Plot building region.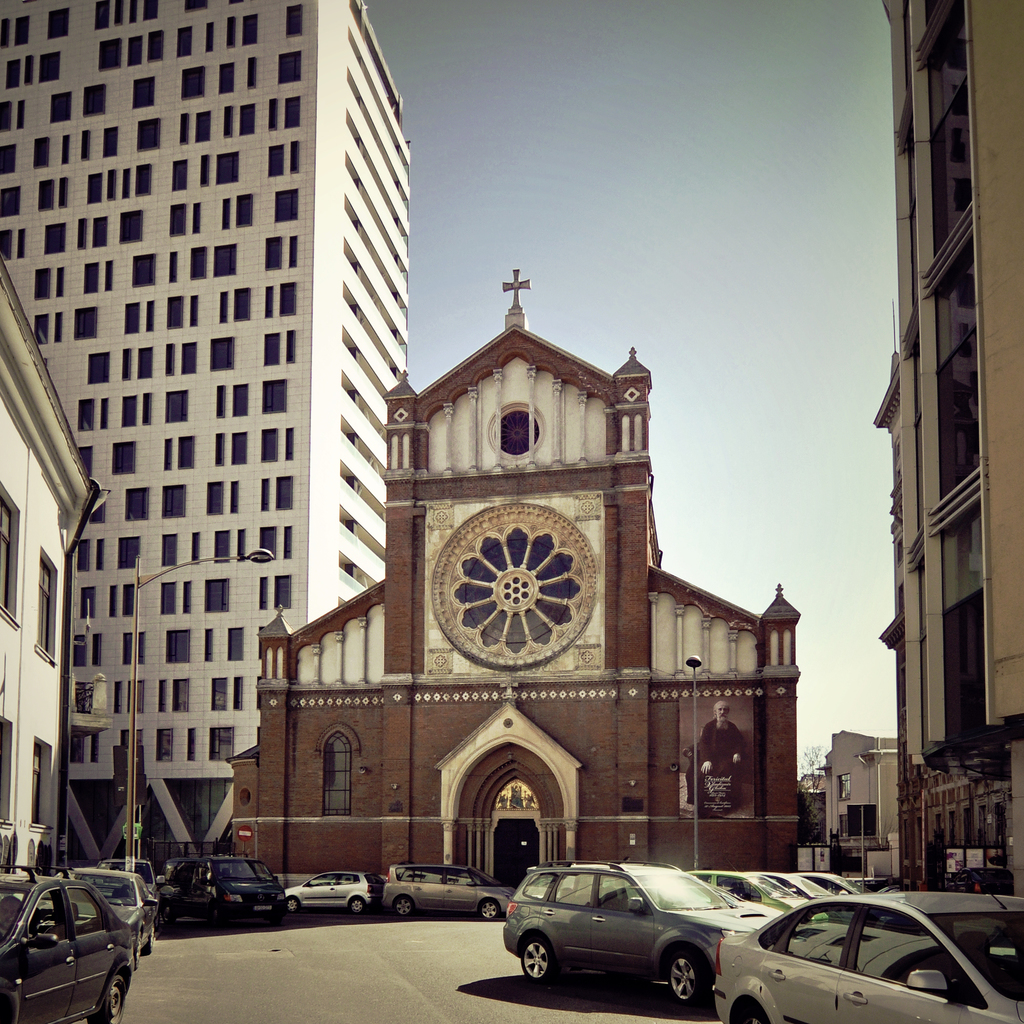
Plotted at crop(0, 257, 97, 890).
